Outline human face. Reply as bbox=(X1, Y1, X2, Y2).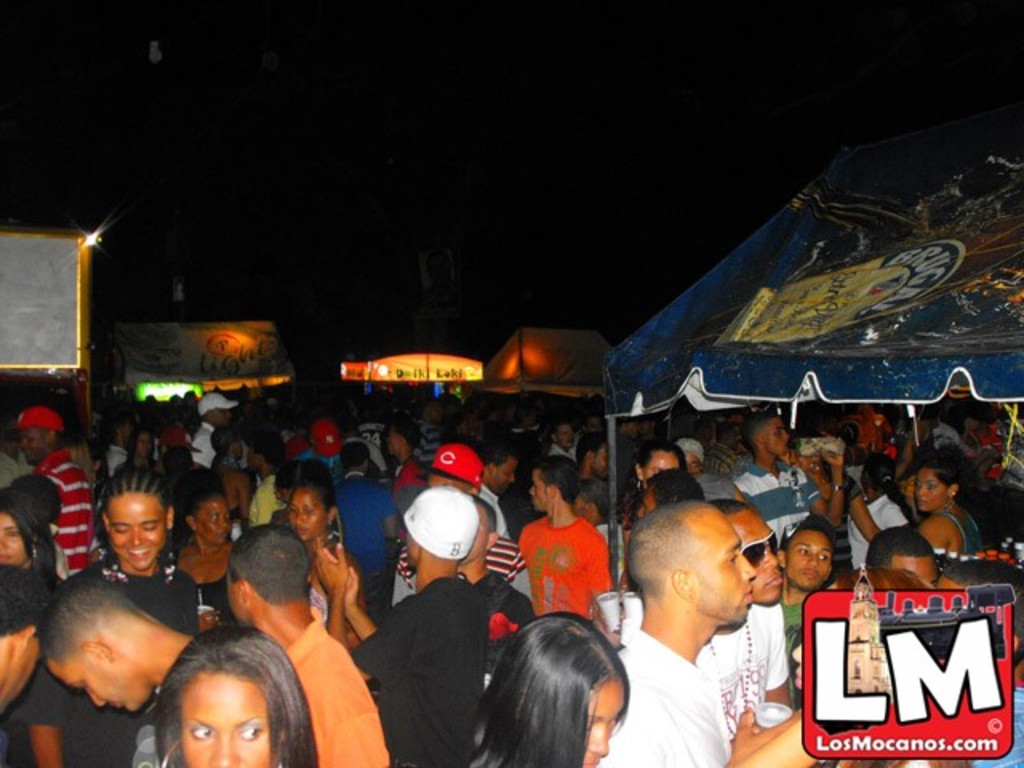
bbox=(205, 504, 226, 546).
